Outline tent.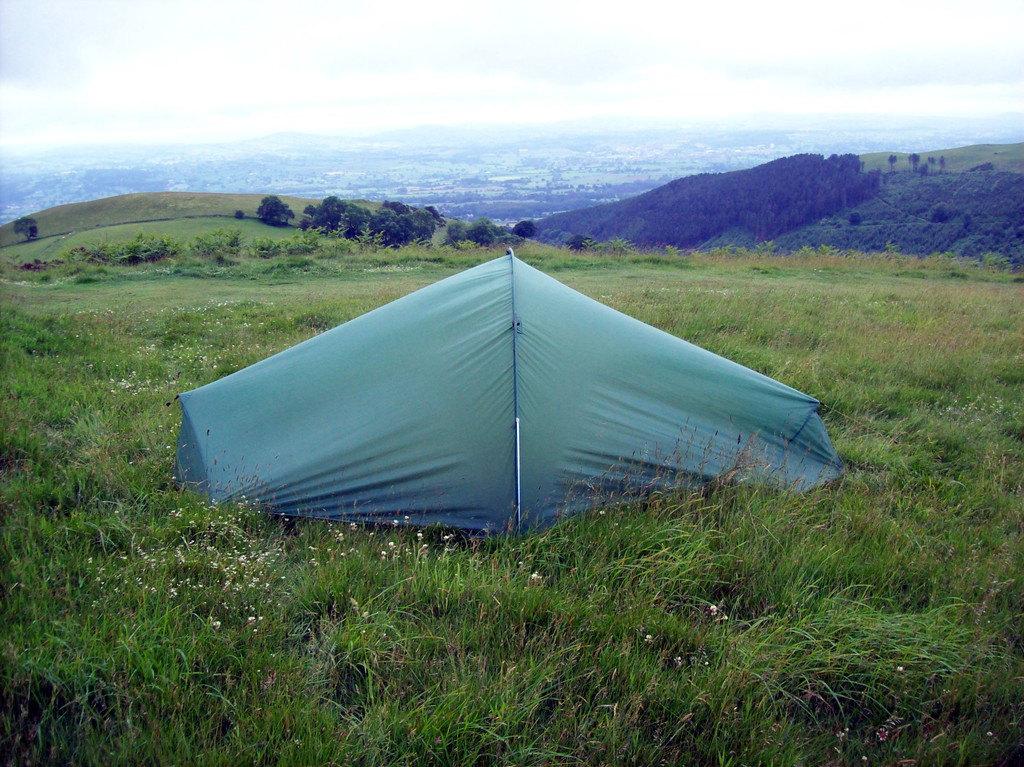
Outline: x1=181, y1=251, x2=849, y2=560.
